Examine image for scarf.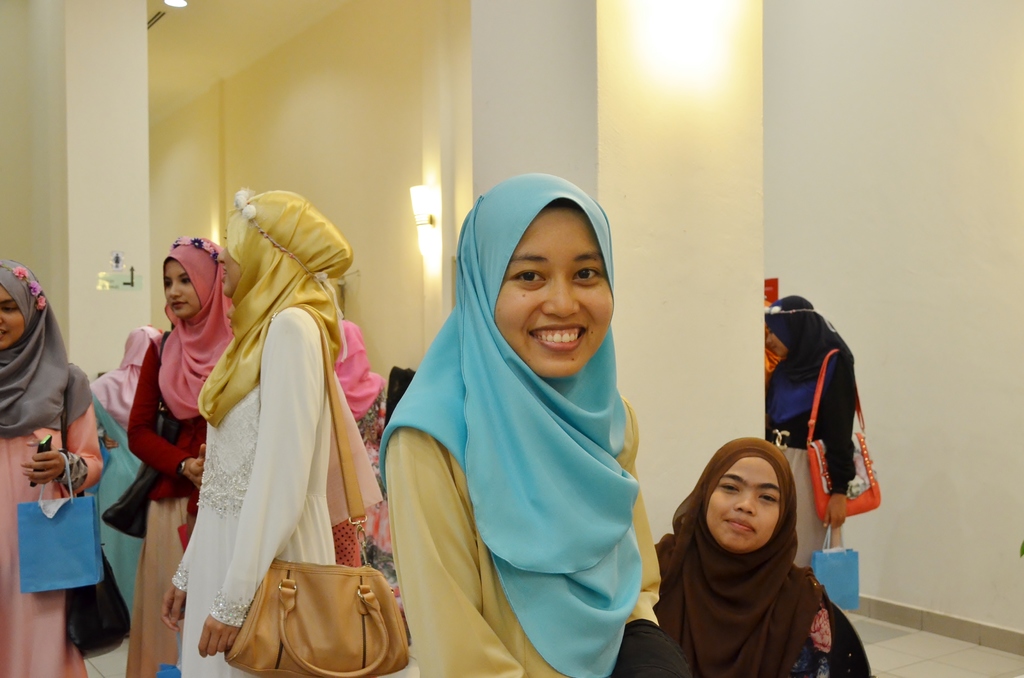
Examination result: pyautogui.locateOnScreen(0, 261, 94, 437).
